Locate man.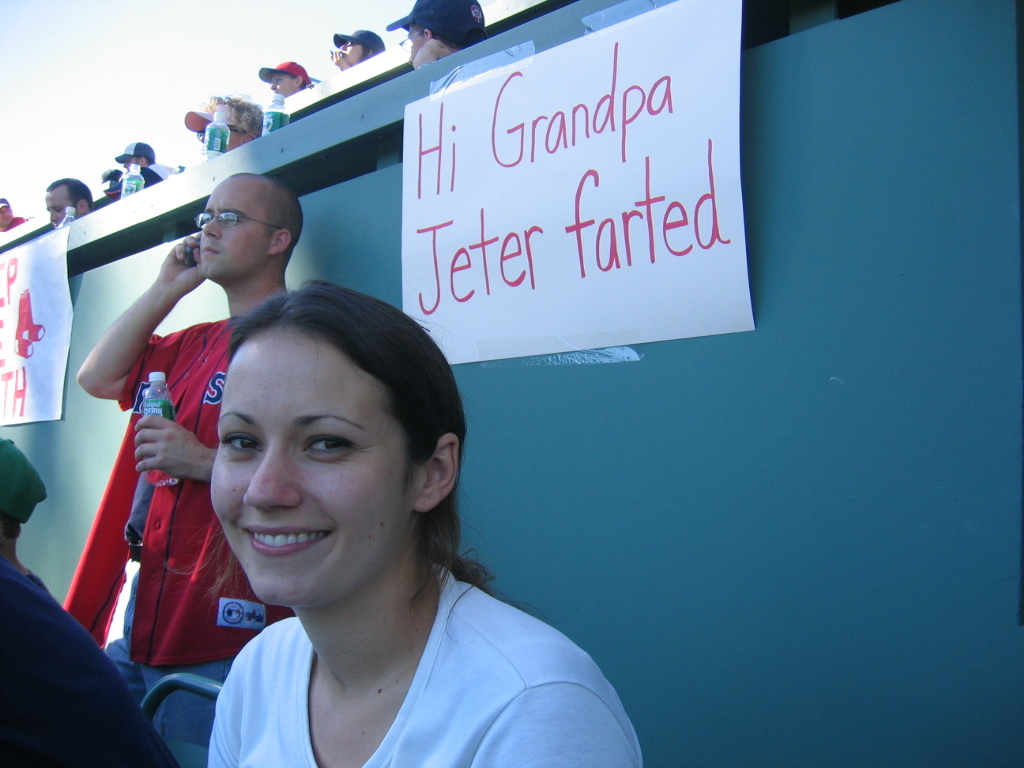
Bounding box: 73, 172, 301, 767.
